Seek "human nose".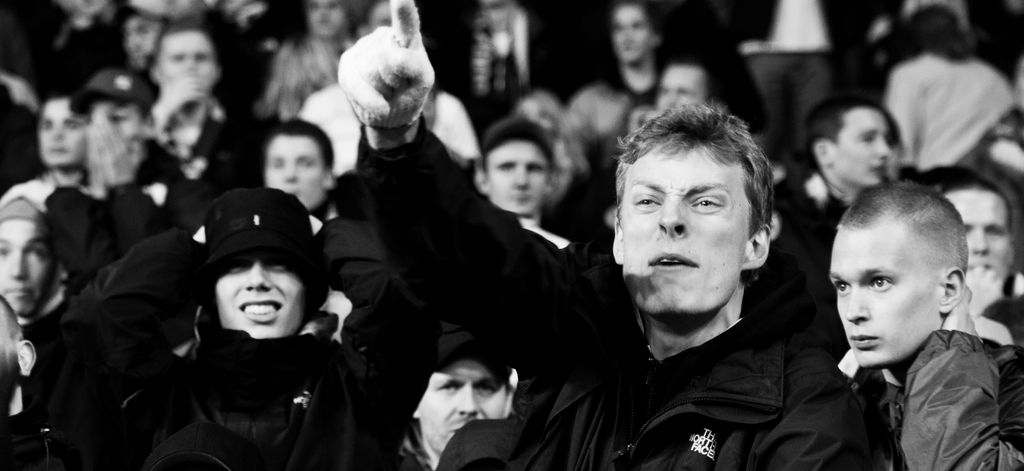
[x1=845, y1=282, x2=871, y2=318].
